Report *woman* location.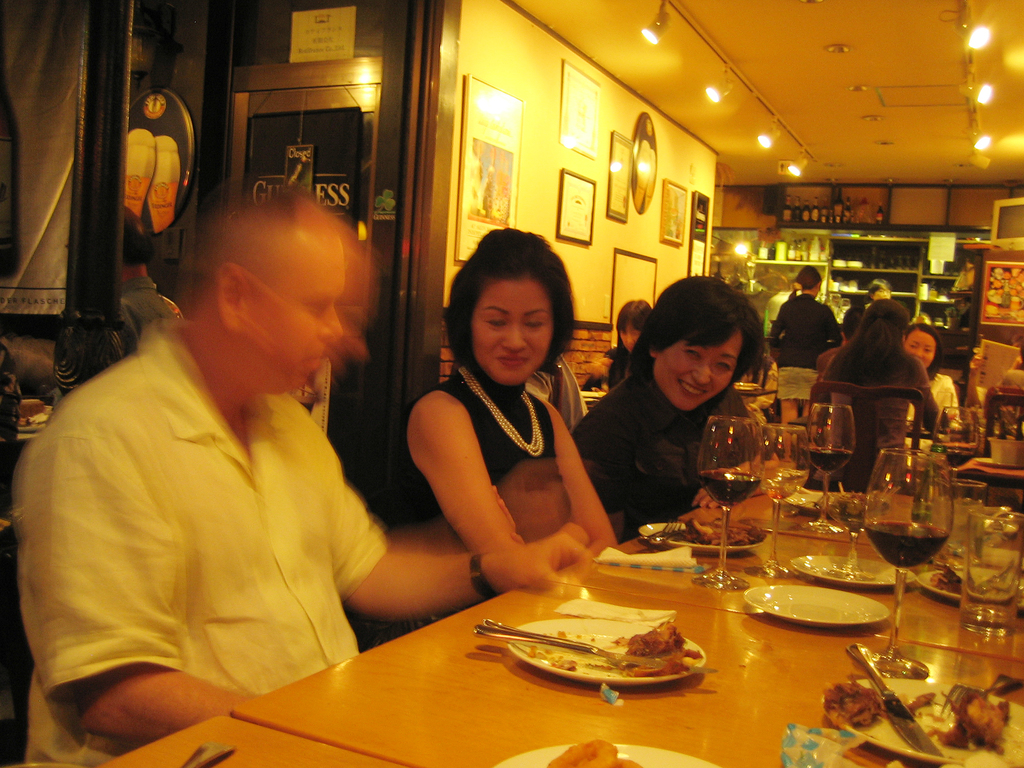
Report: [408,227,616,642].
